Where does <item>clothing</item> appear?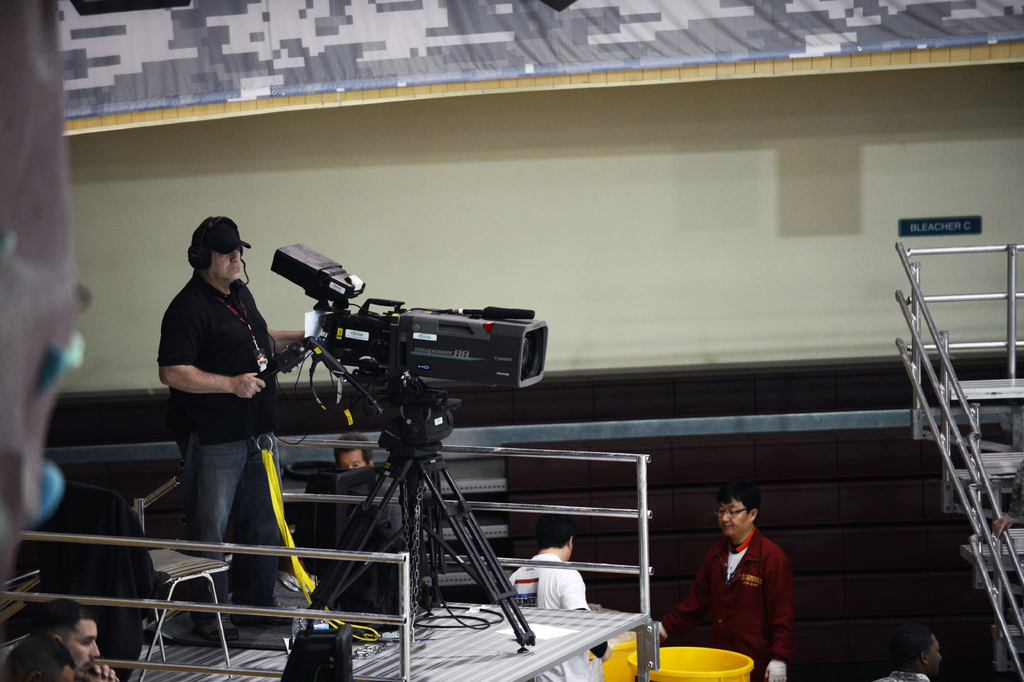
Appears at pyautogui.locateOnScreen(158, 266, 280, 629).
